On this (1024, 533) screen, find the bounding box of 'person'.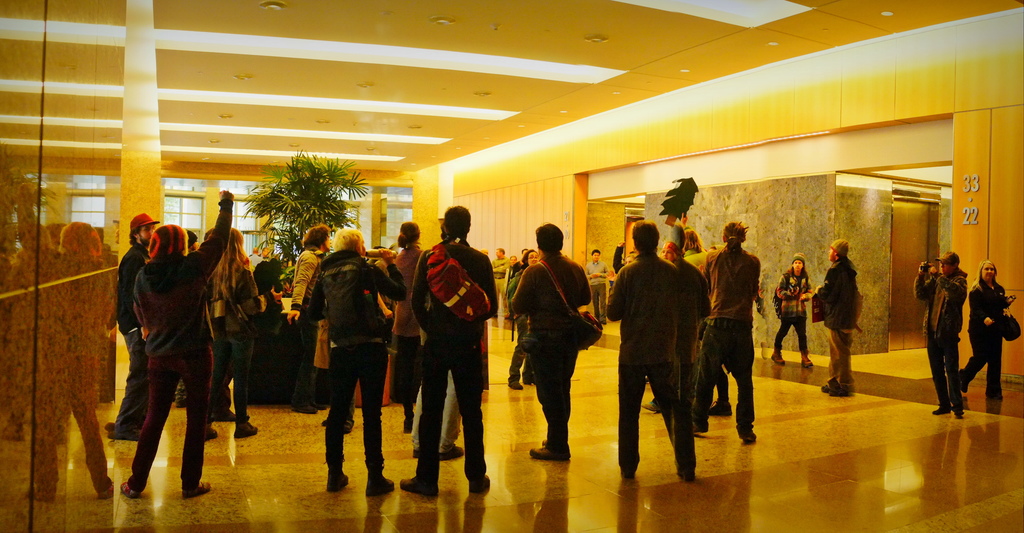
Bounding box: 914/249/965/416.
